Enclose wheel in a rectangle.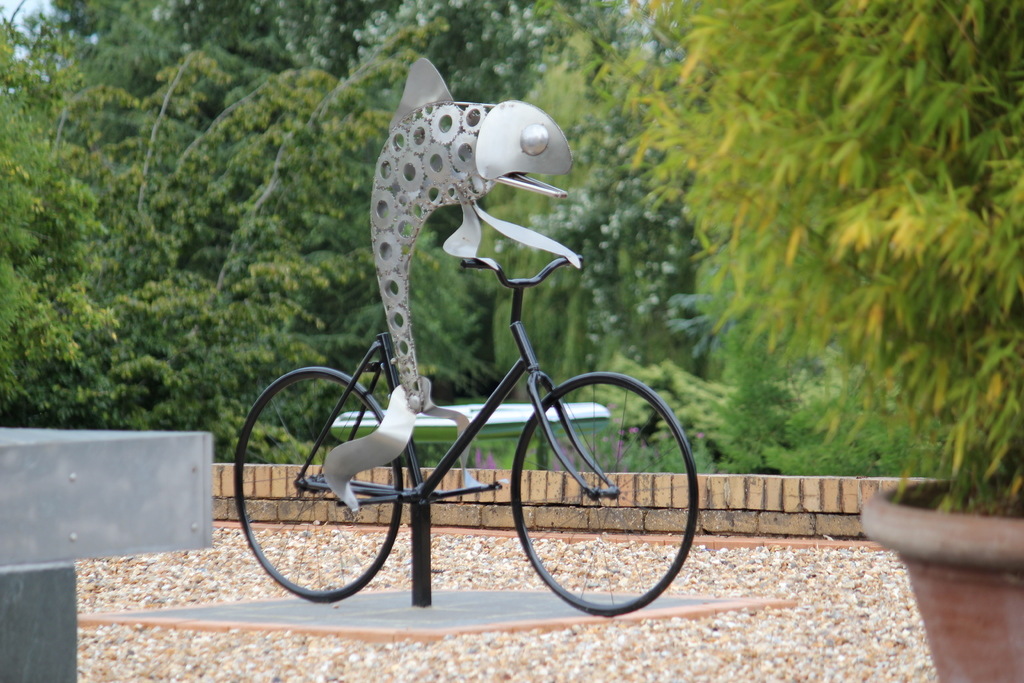
<box>232,368,406,605</box>.
